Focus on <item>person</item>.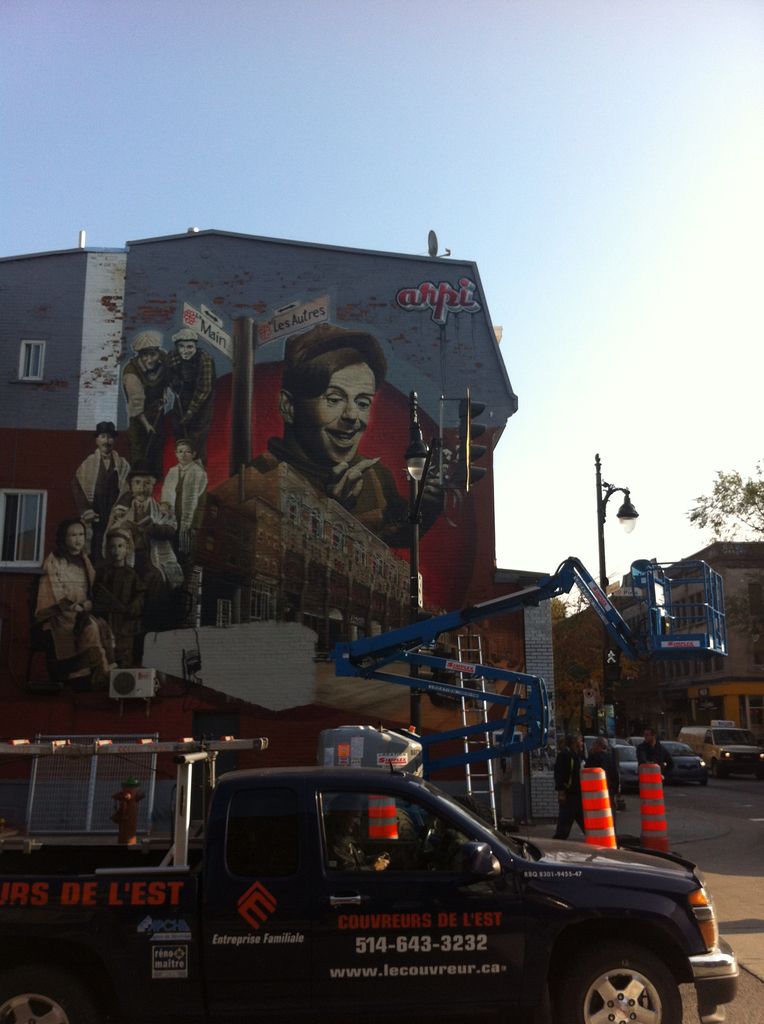
Focused at (left=632, top=728, right=673, bottom=776).
